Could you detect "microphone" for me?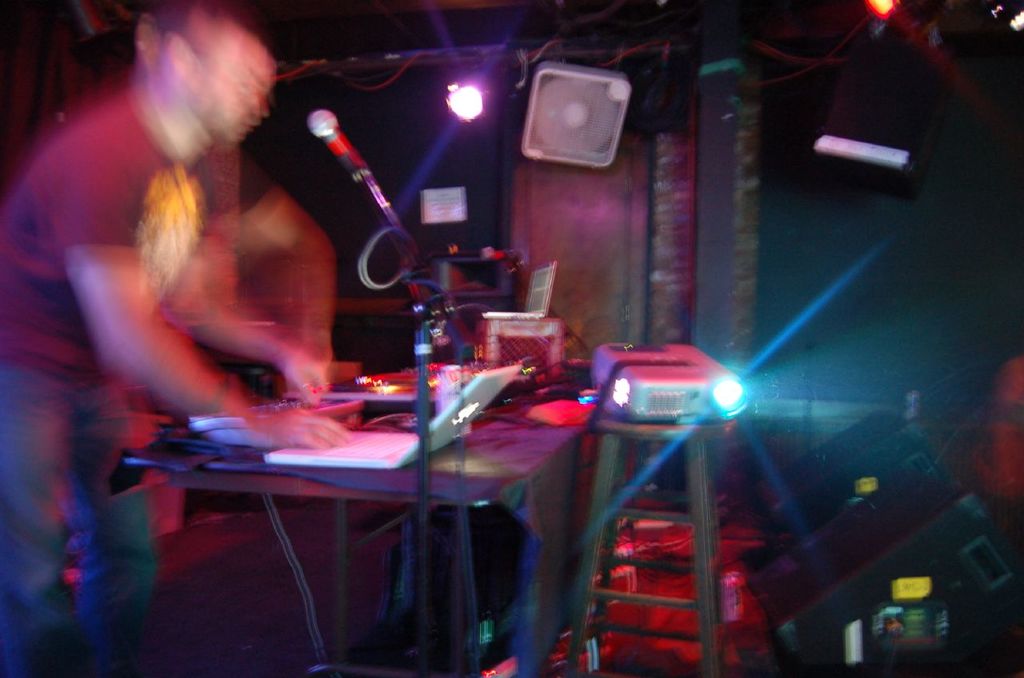
Detection result: 286, 106, 420, 258.
